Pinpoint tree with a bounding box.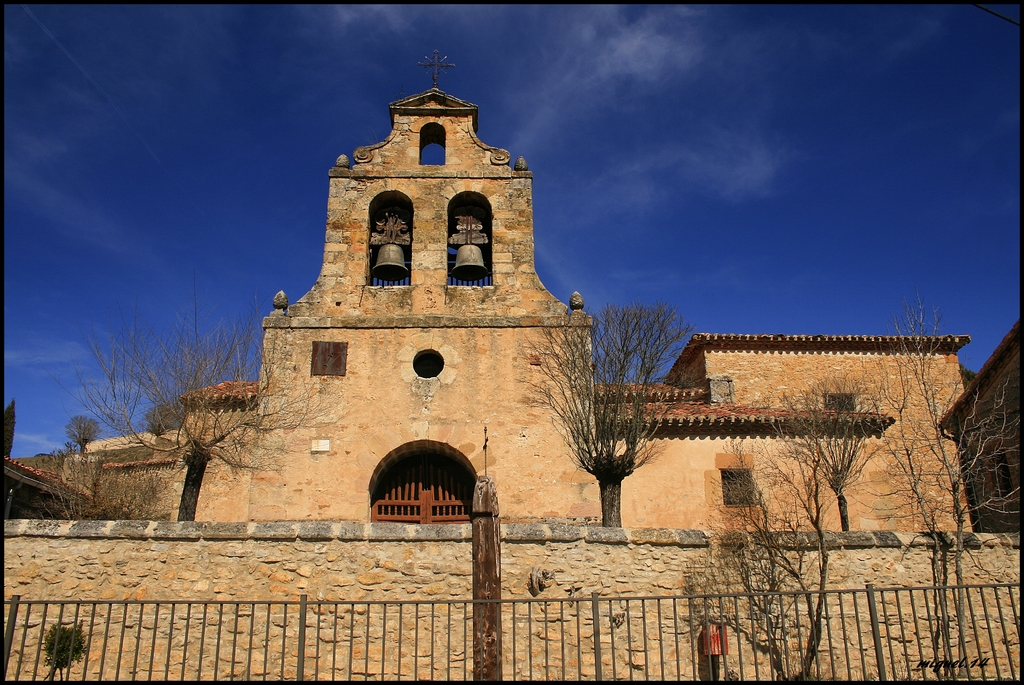
[left=671, top=426, right=840, bottom=684].
